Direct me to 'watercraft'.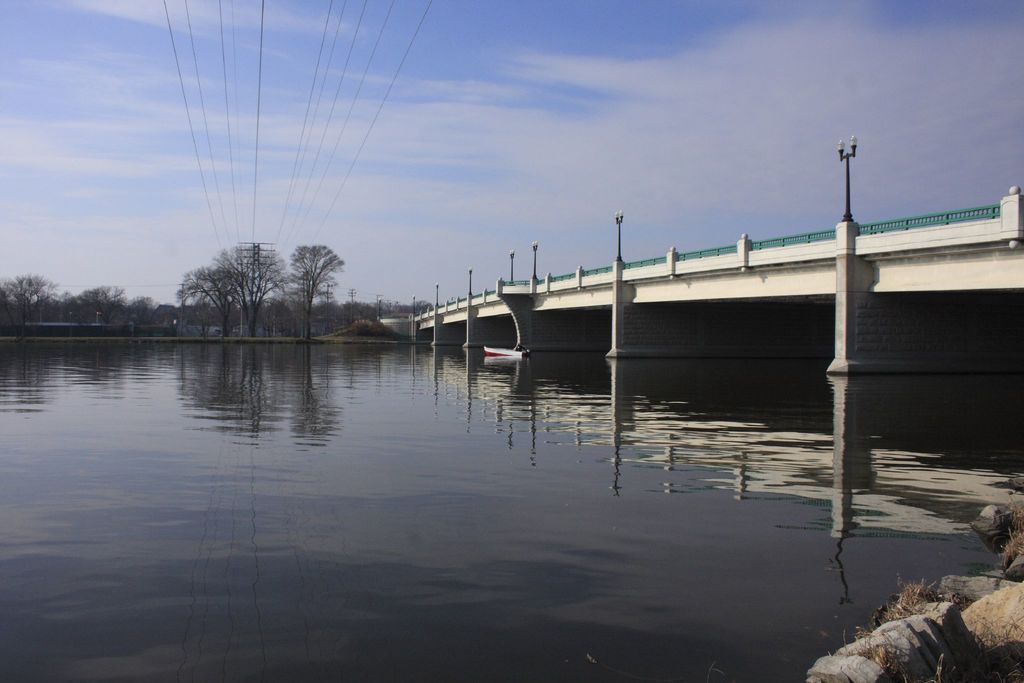
Direction: [482, 344, 528, 357].
